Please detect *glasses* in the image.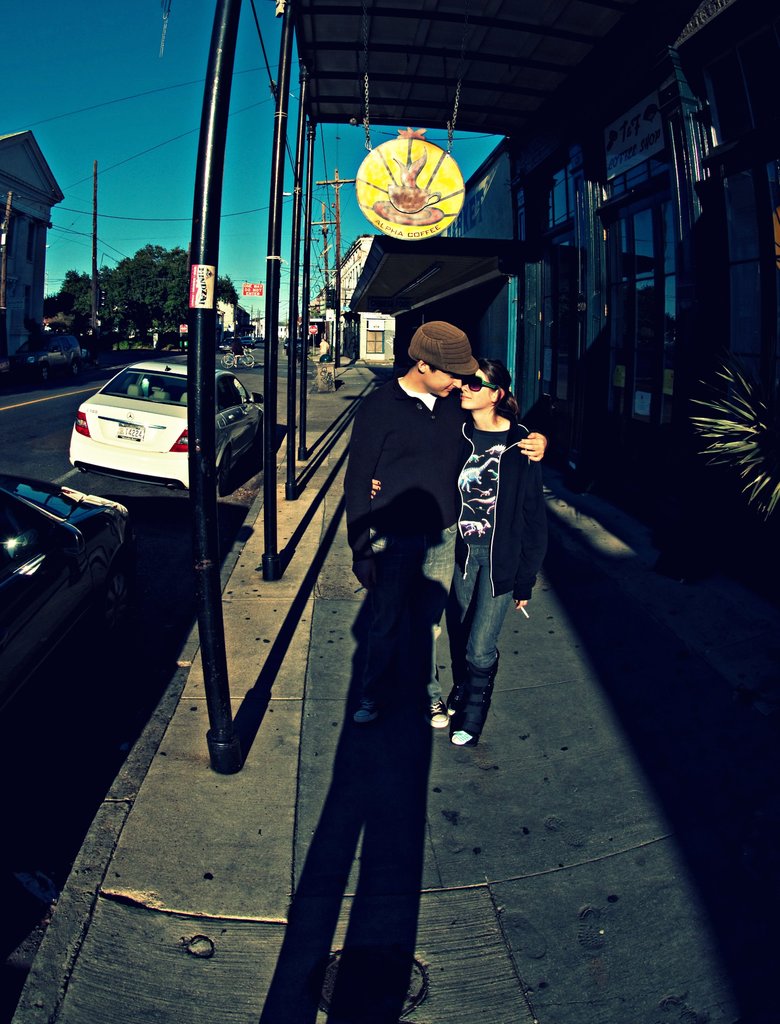
detection(457, 372, 505, 392).
